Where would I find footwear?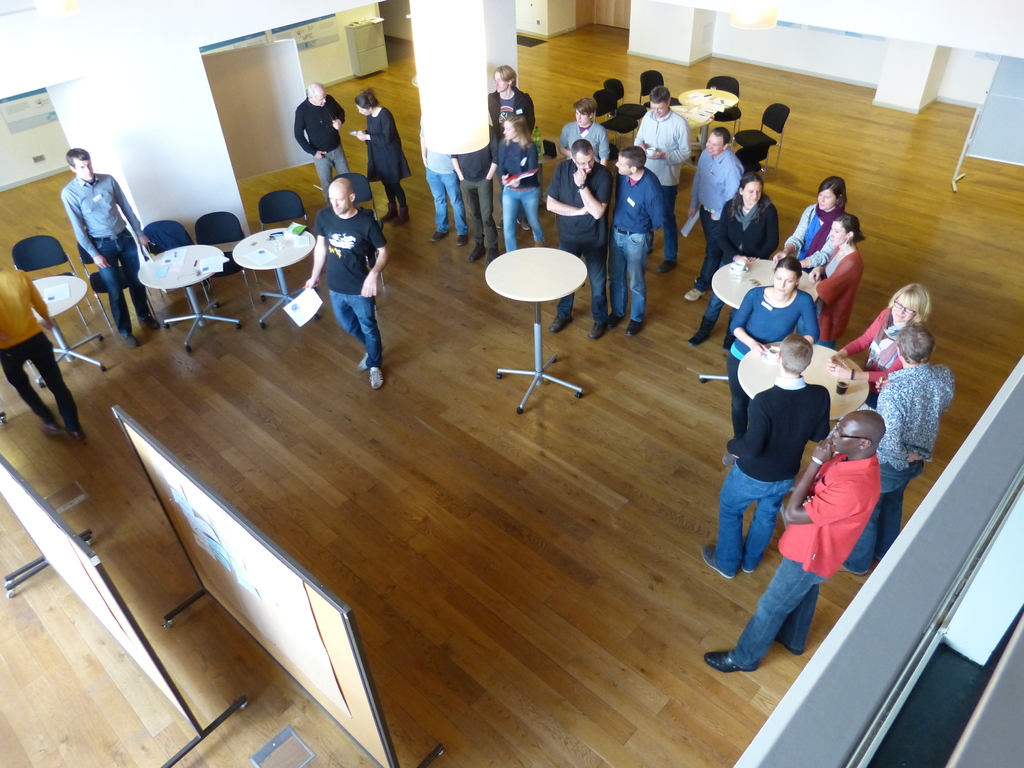
At select_region(430, 232, 444, 241).
